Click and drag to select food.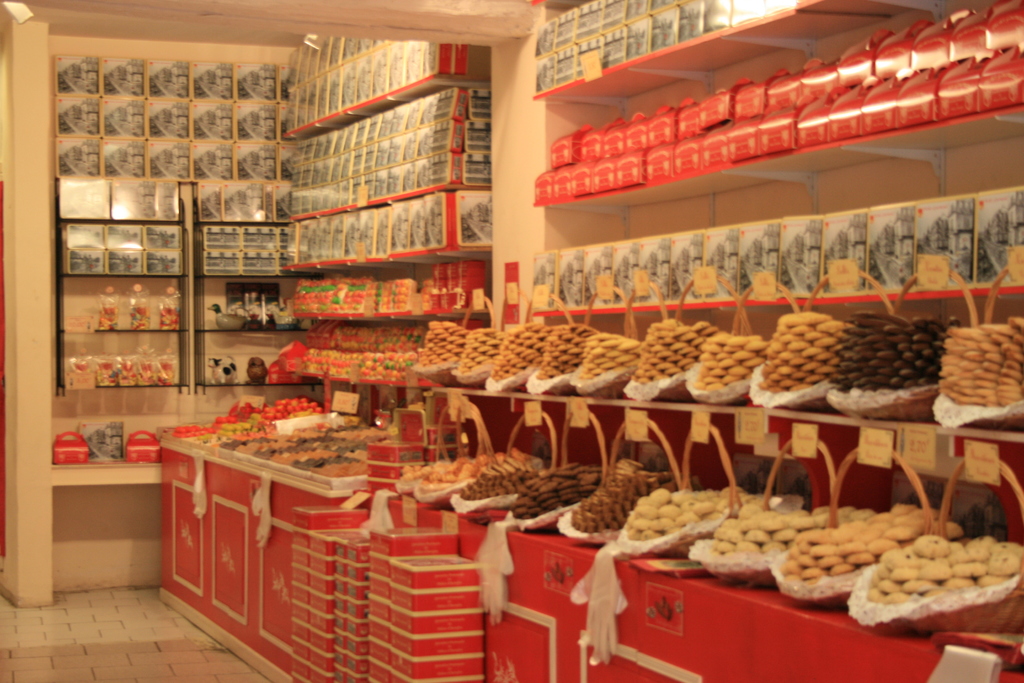
Selection: {"left": 753, "top": 307, "right": 850, "bottom": 393}.
